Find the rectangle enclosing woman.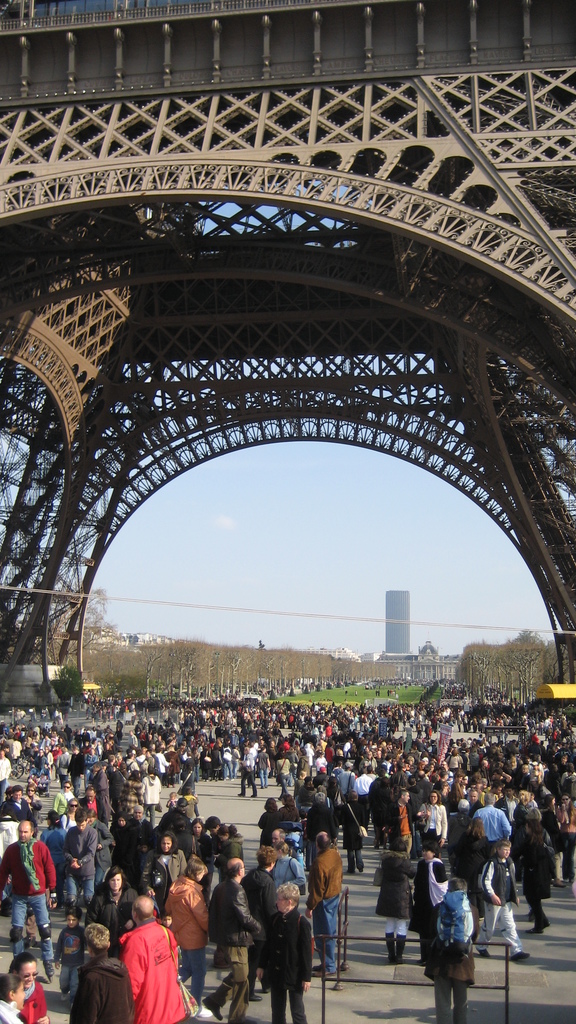
[275,751,291,804].
